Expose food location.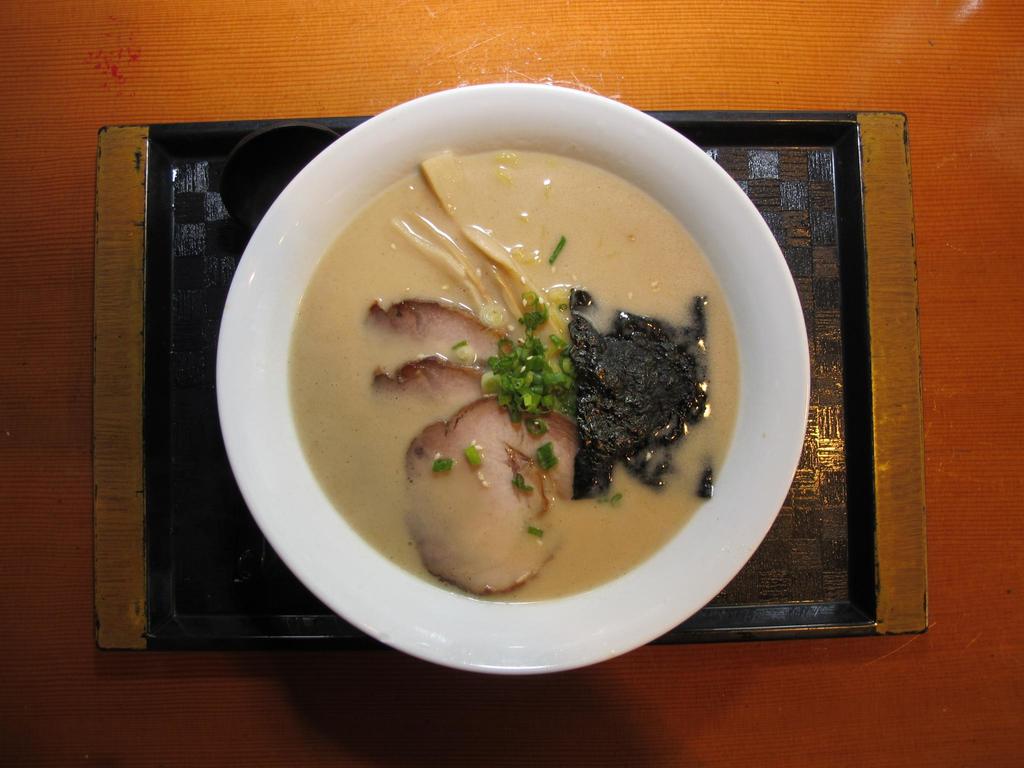
Exposed at (x1=298, y1=154, x2=723, y2=568).
